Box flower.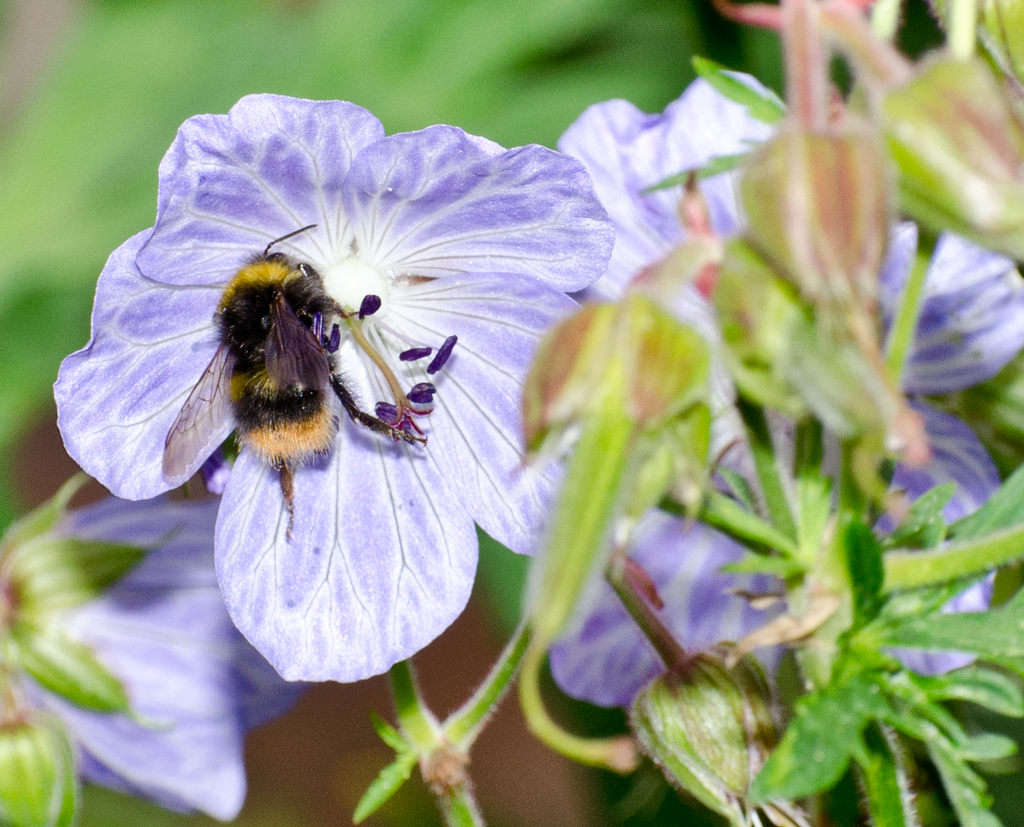
rect(855, 218, 1023, 525).
